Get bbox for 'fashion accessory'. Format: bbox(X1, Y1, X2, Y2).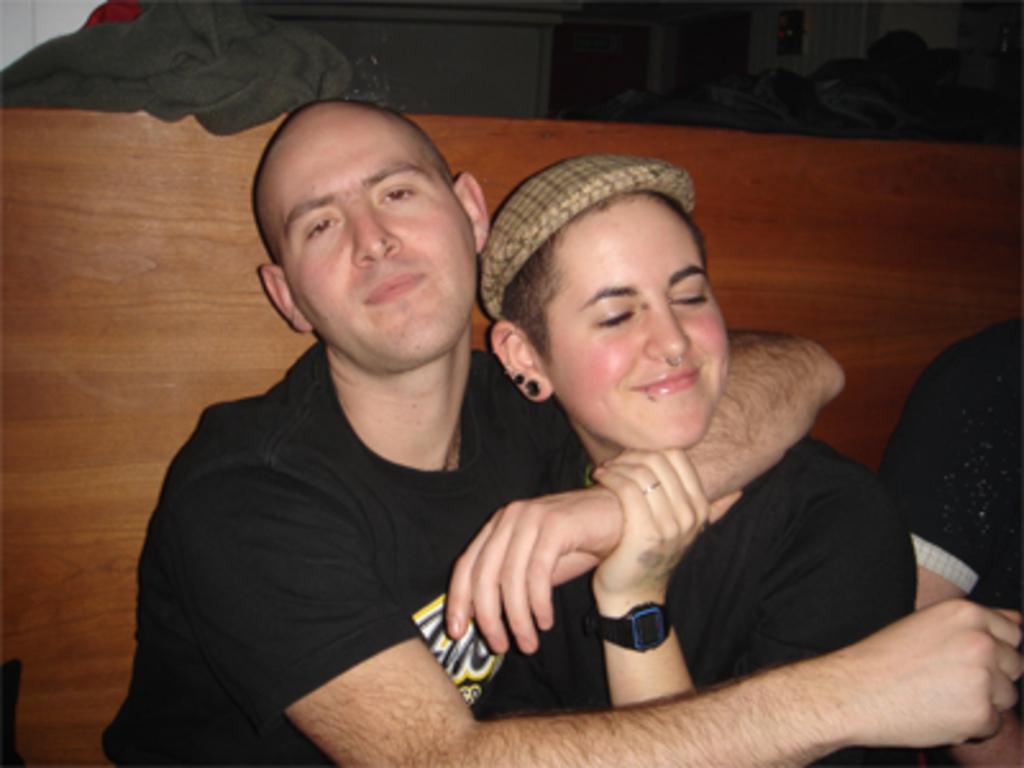
bbox(520, 371, 525, 384).
